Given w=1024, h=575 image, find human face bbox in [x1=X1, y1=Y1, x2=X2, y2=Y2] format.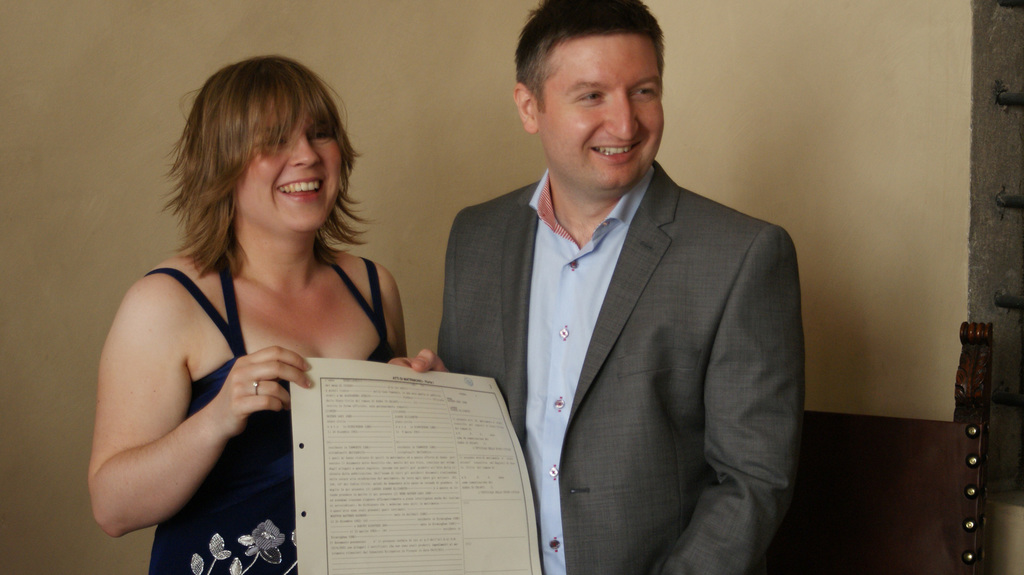
[x1=515, y1=15, x2=676, y2=184].
